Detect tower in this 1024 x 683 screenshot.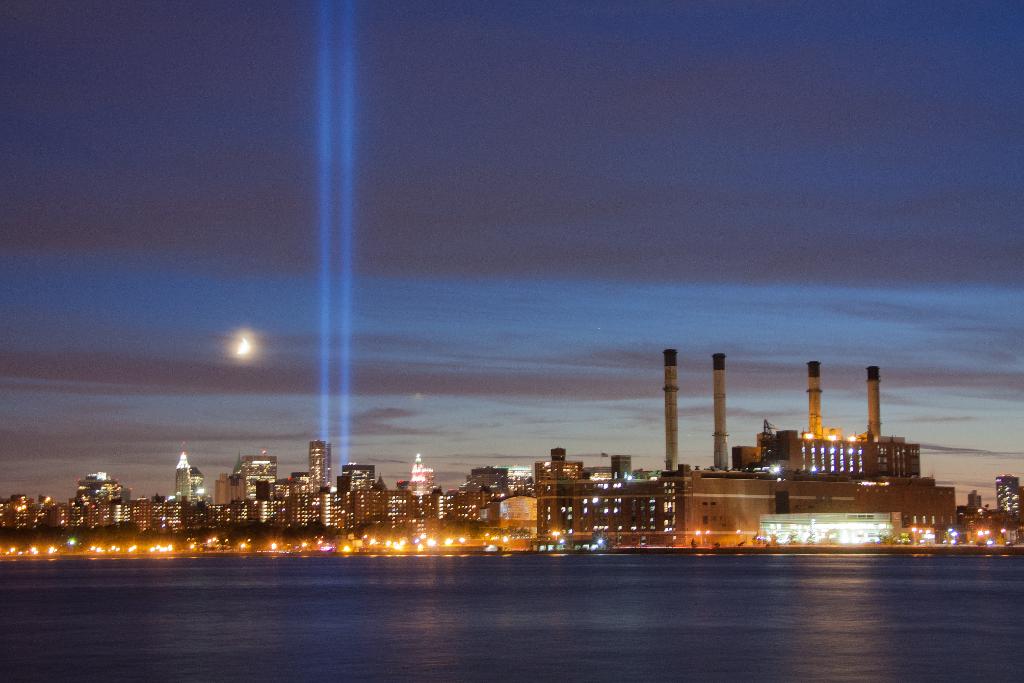
Detection: [173,440,190,502].
